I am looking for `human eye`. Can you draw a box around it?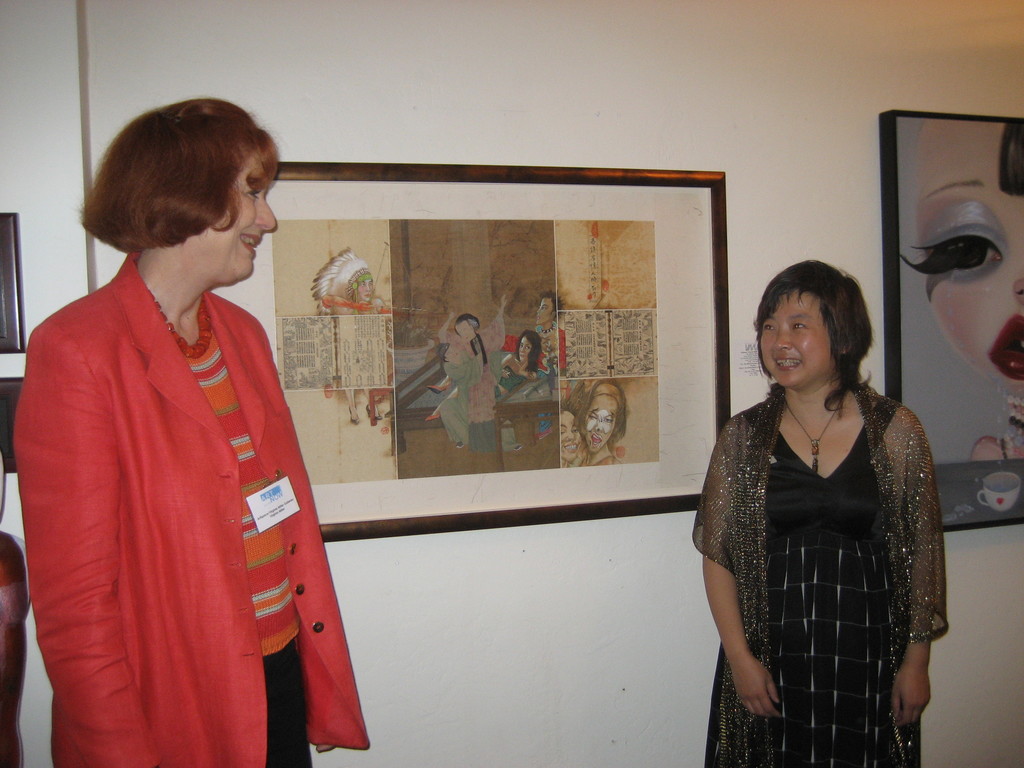
Sure, the bounding box is {"x1": 244, "y1": 186, "x2": 260, "y2": 202}.
